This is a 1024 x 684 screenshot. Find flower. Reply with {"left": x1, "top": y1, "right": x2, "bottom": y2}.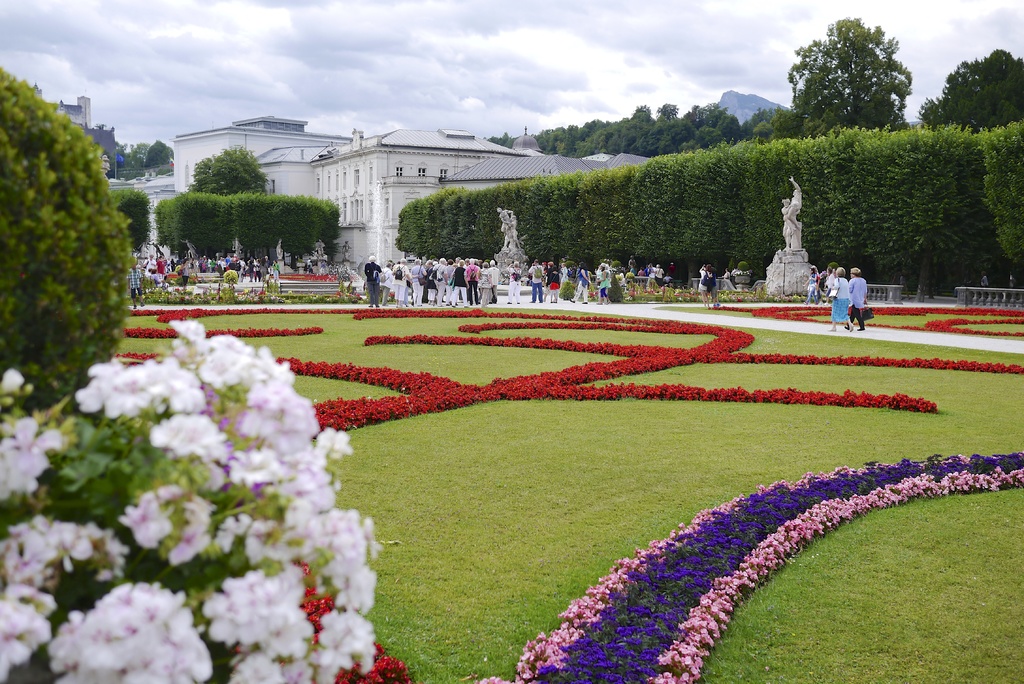
{"left": 72, "top": 596, "right": 179, "bottom": 664}.
